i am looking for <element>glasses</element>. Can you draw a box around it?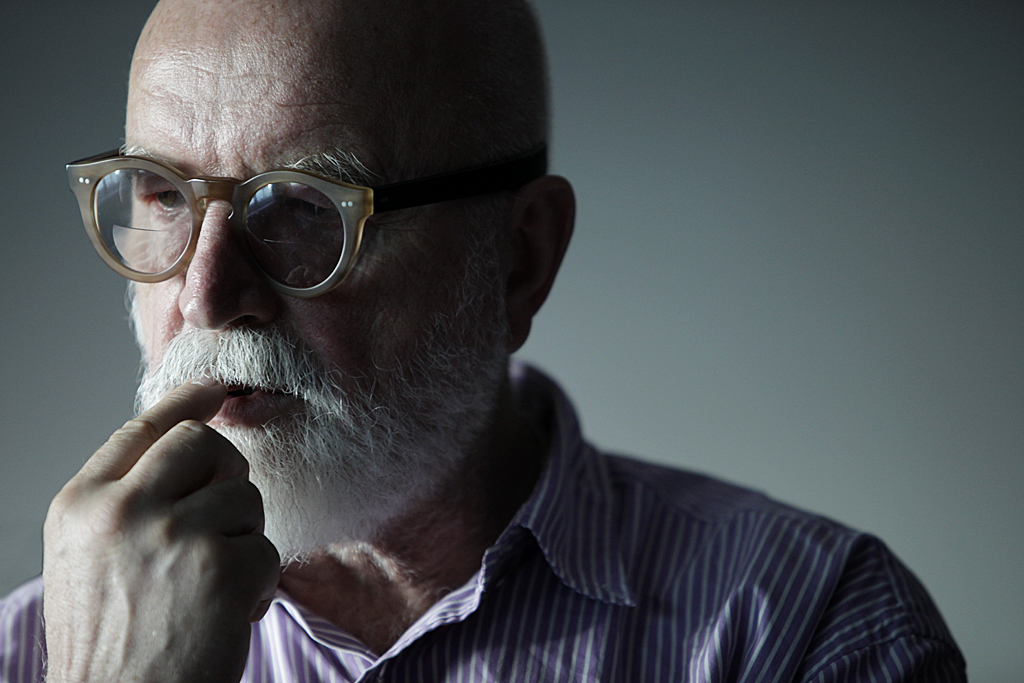
Sure, the bounding box is bbox(49, 136, 524, 293).
